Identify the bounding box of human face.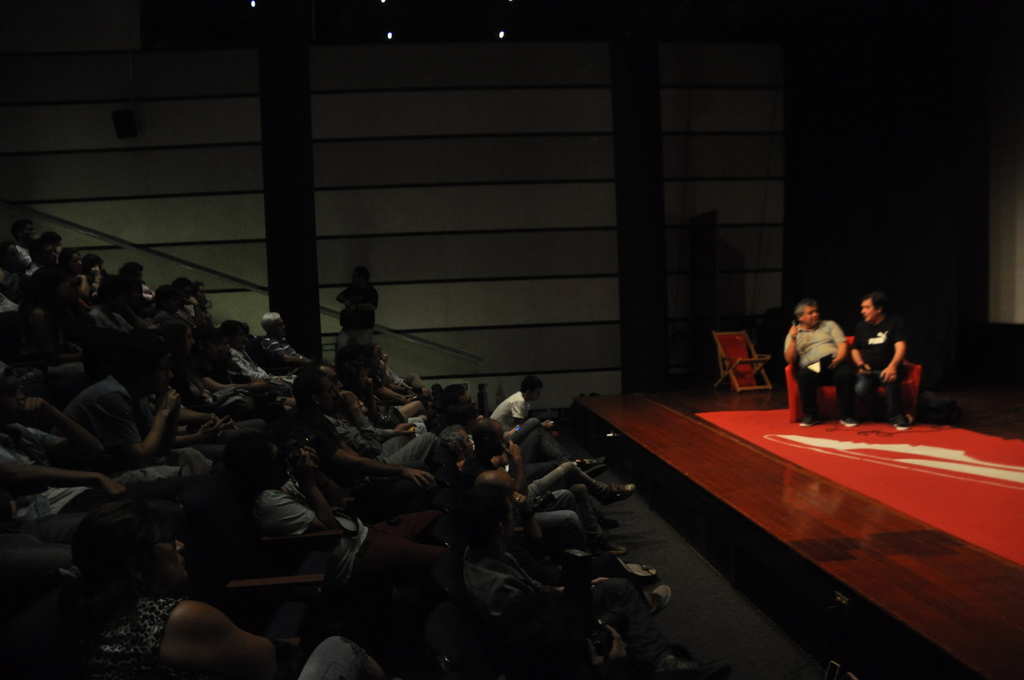
crop(195, 286, 207, 304).
